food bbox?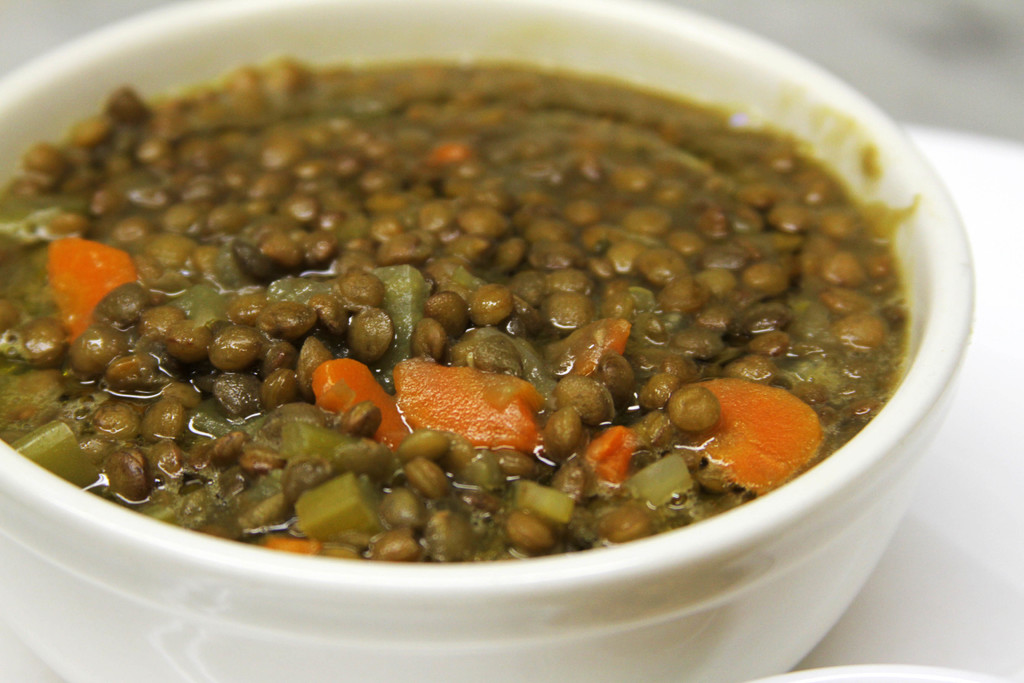
(64,25,913,580)
